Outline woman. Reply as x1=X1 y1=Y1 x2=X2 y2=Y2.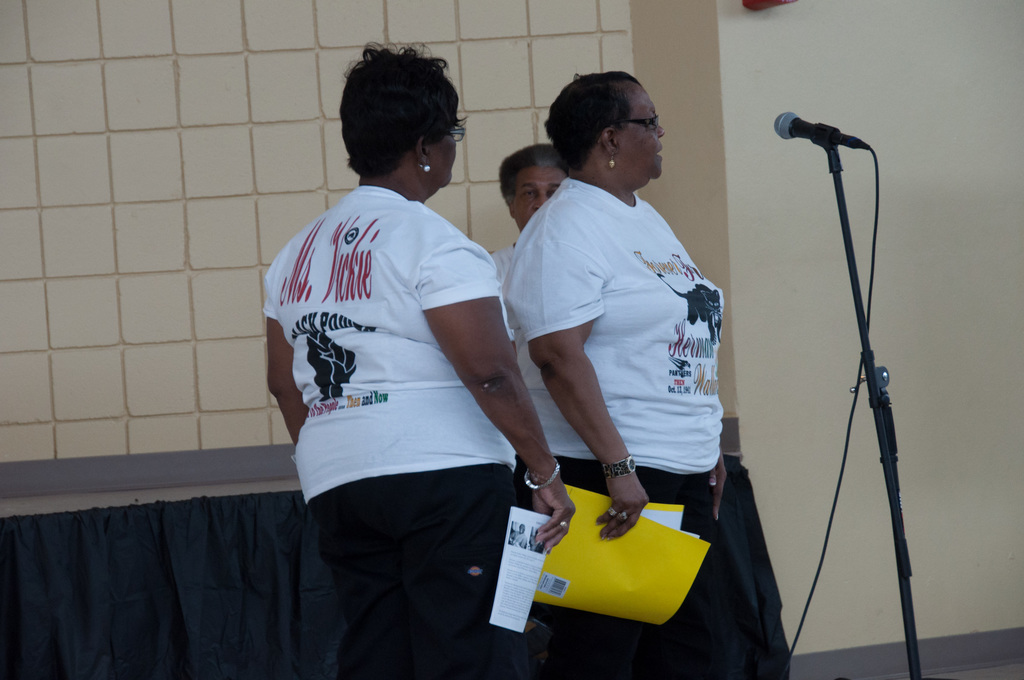
x1=505 y1=61 x2=794 y2=678.
